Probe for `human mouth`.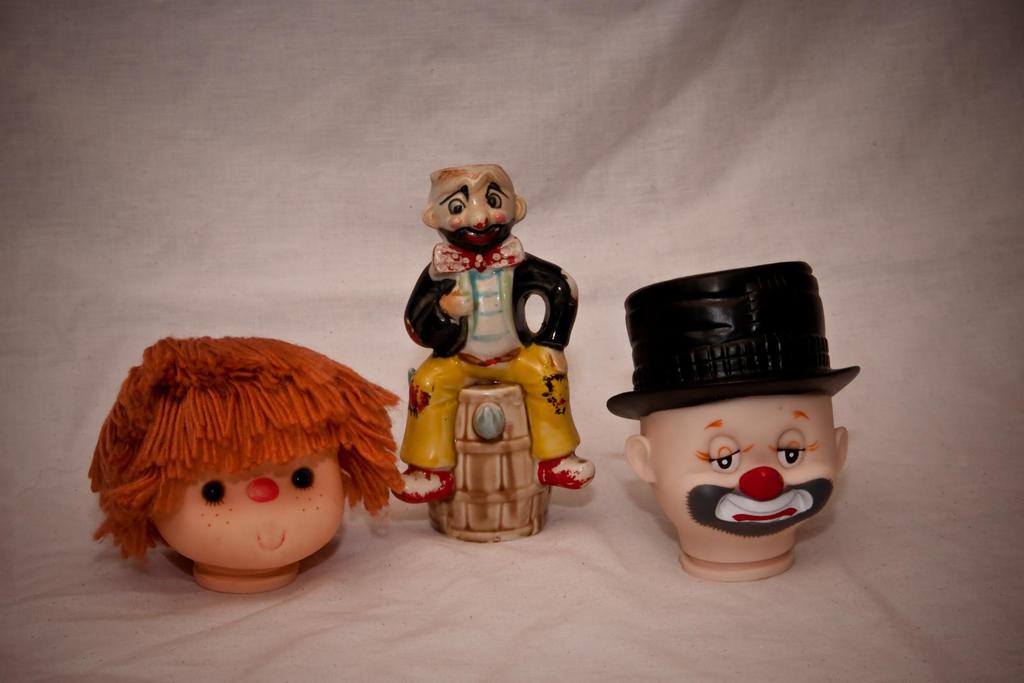
Probe result: select_region(253, 526, 292, 550).
